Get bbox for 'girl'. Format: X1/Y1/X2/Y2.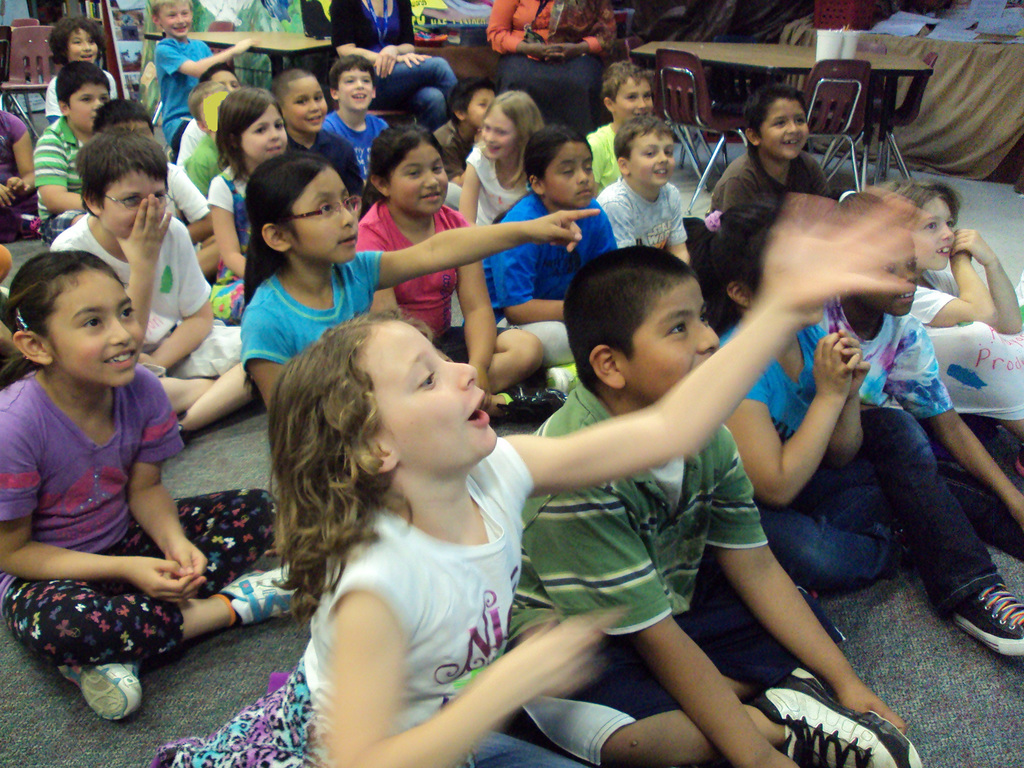
352/125/566/425.
